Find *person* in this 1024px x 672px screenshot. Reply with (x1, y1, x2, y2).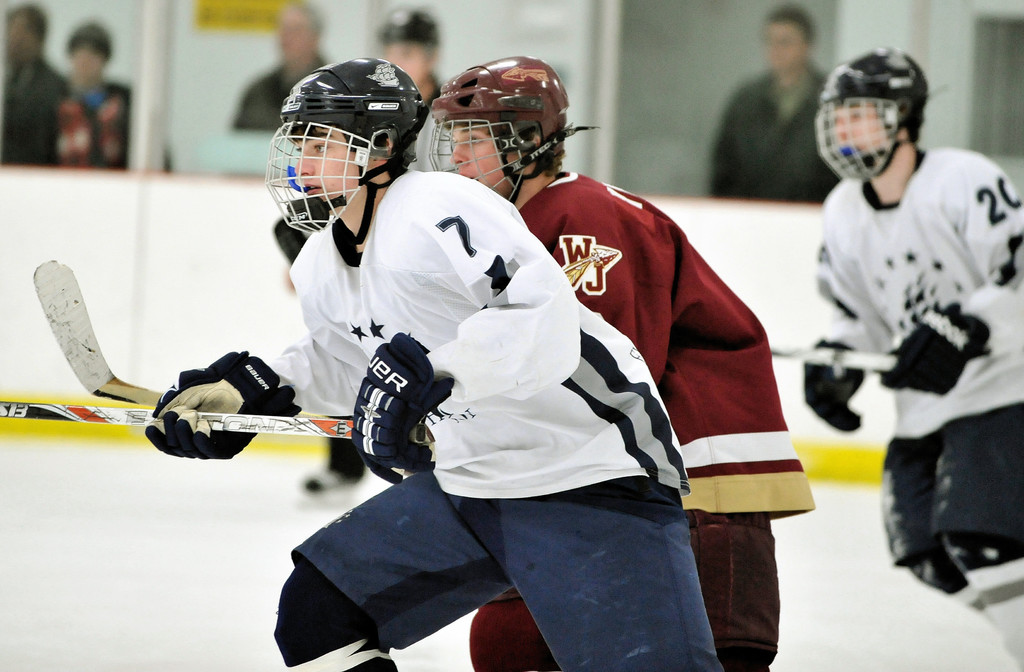
(708, 5, 844, 204).
